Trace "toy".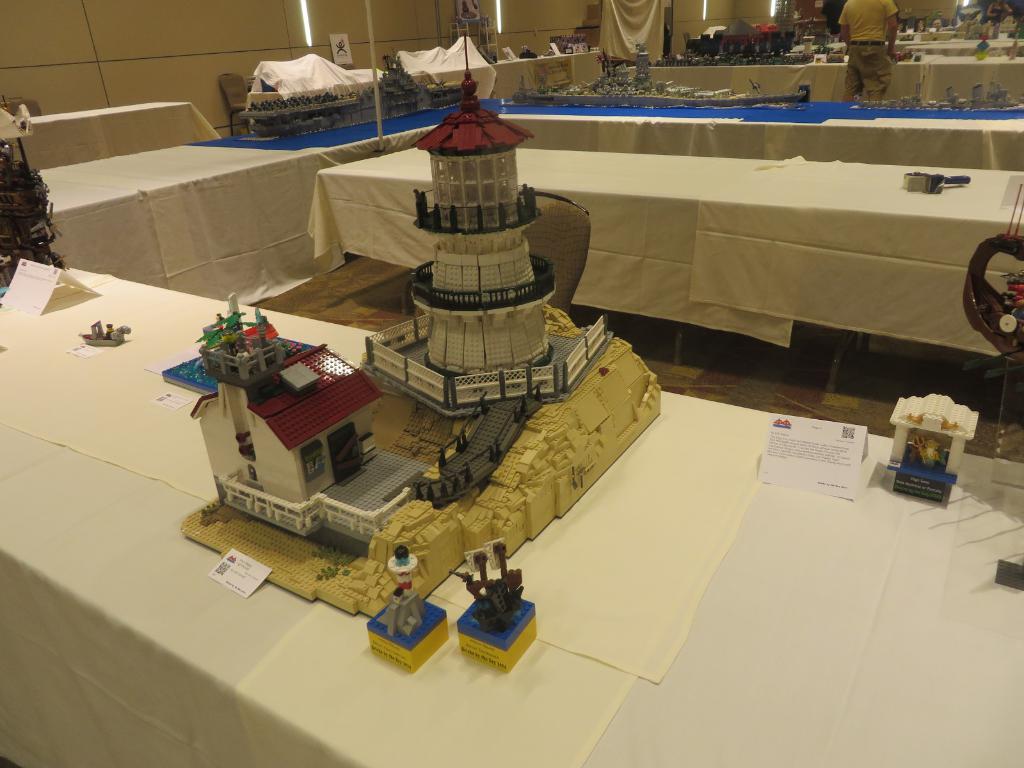
Traced to [507, 59, 595, 104].
